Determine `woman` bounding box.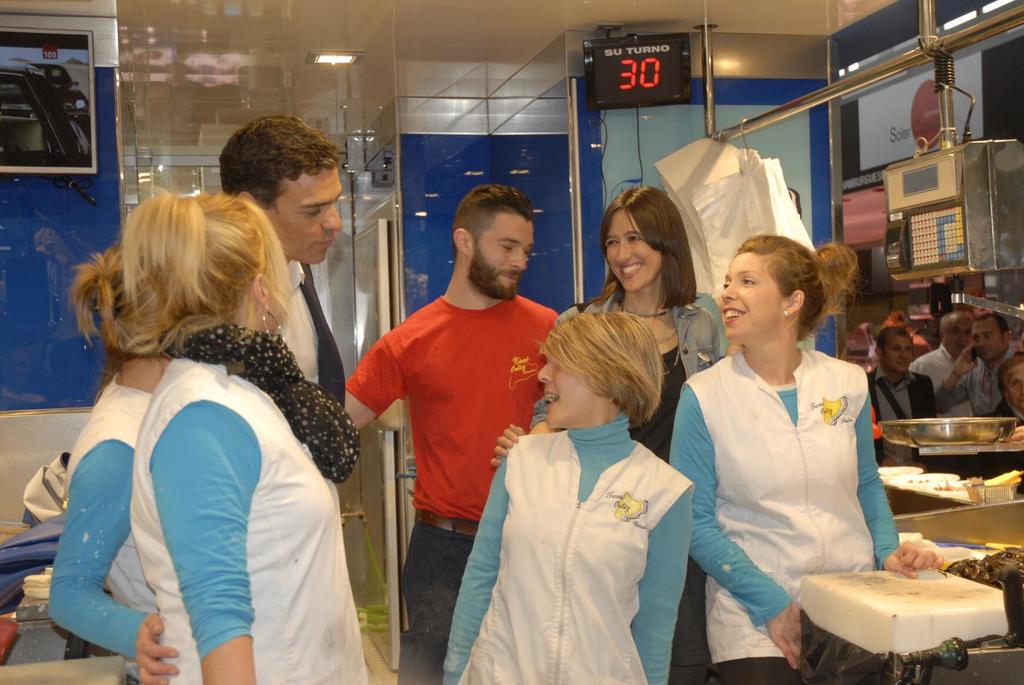
Determined: crop(493, 175, 735, 459).
